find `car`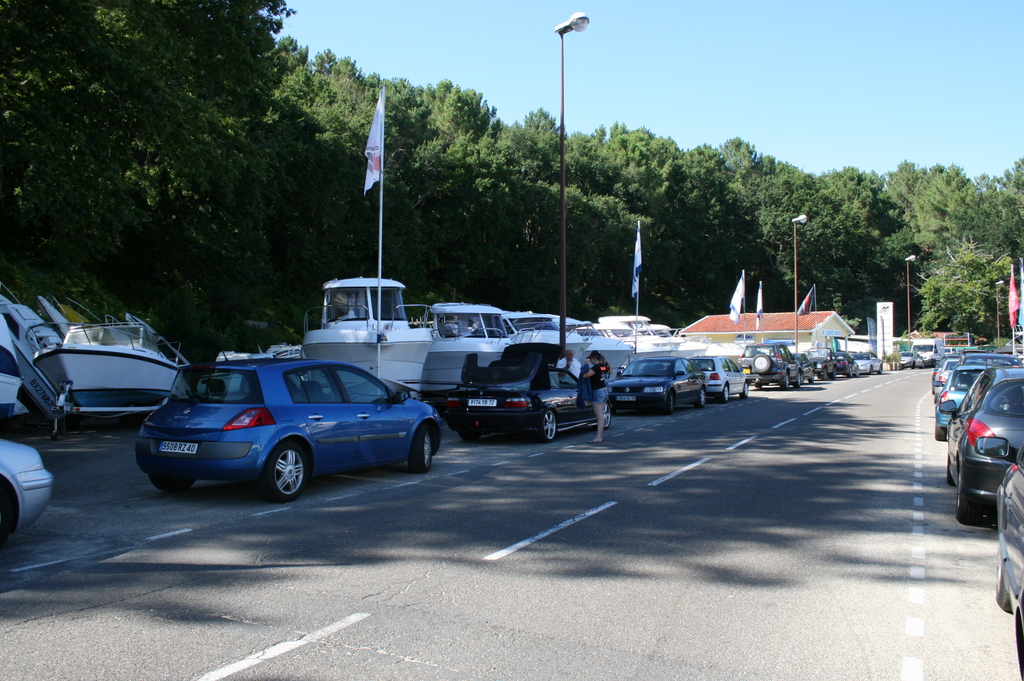
detection(0, 443, 50, 548)
